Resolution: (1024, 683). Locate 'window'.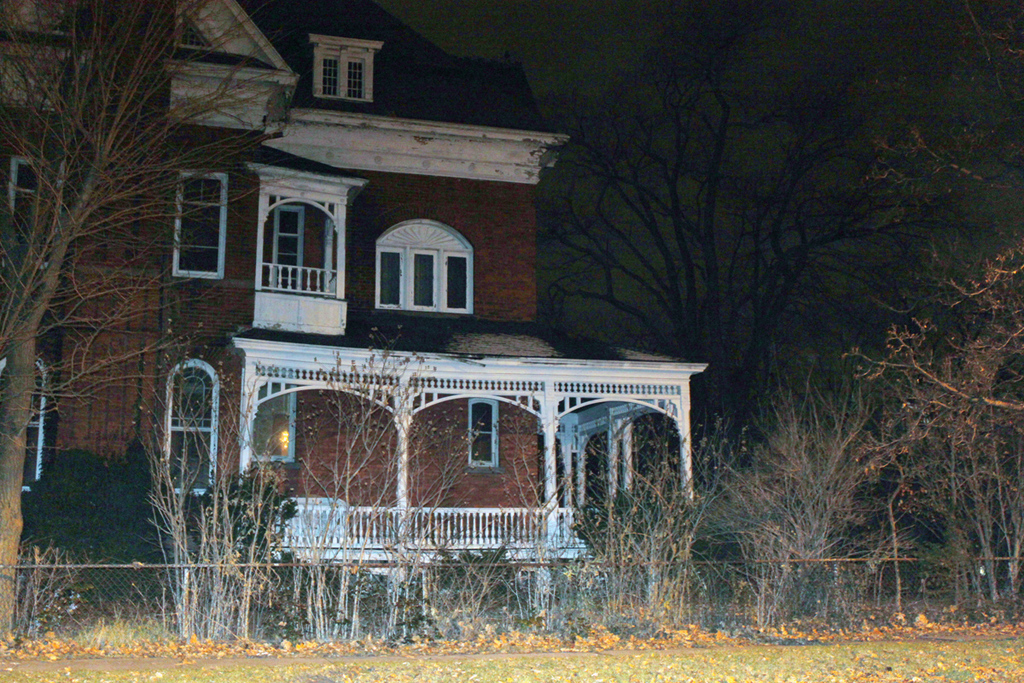
bbox=(0, 357, 56, 500).
